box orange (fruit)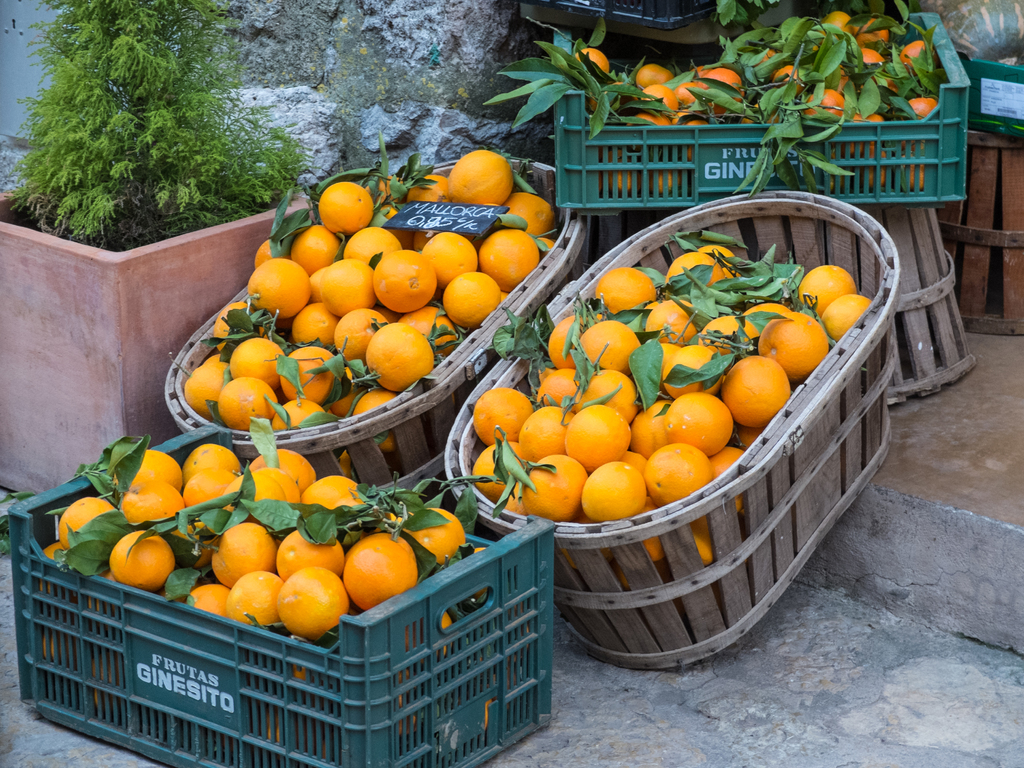
419, 232, 470, 291
